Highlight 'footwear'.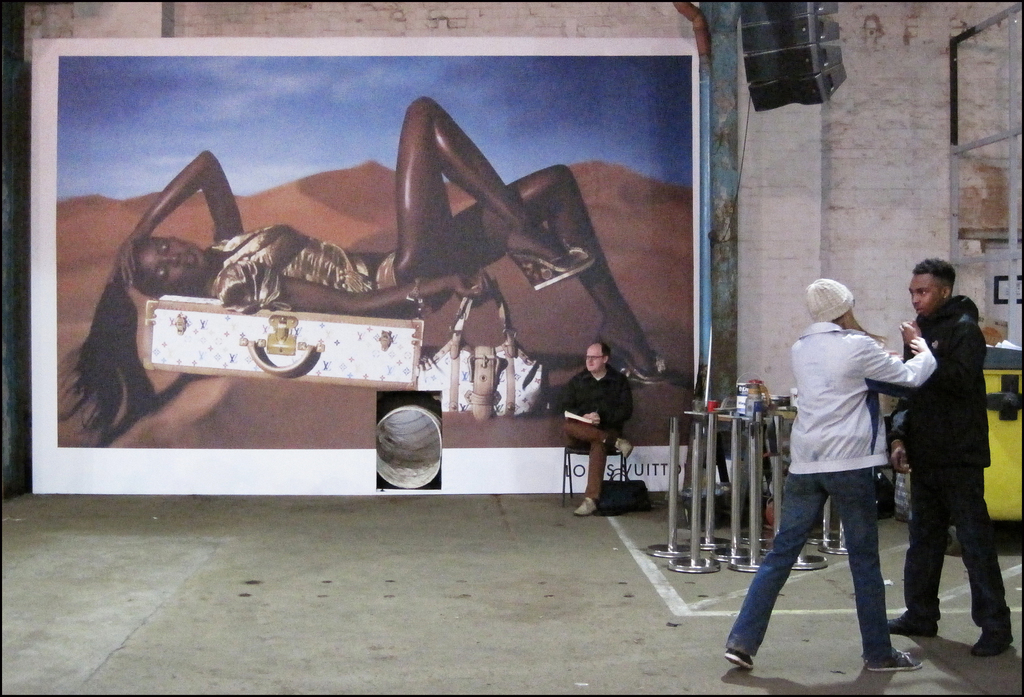
Highlighted region: <region>616, 435, 635, 463</region>.
